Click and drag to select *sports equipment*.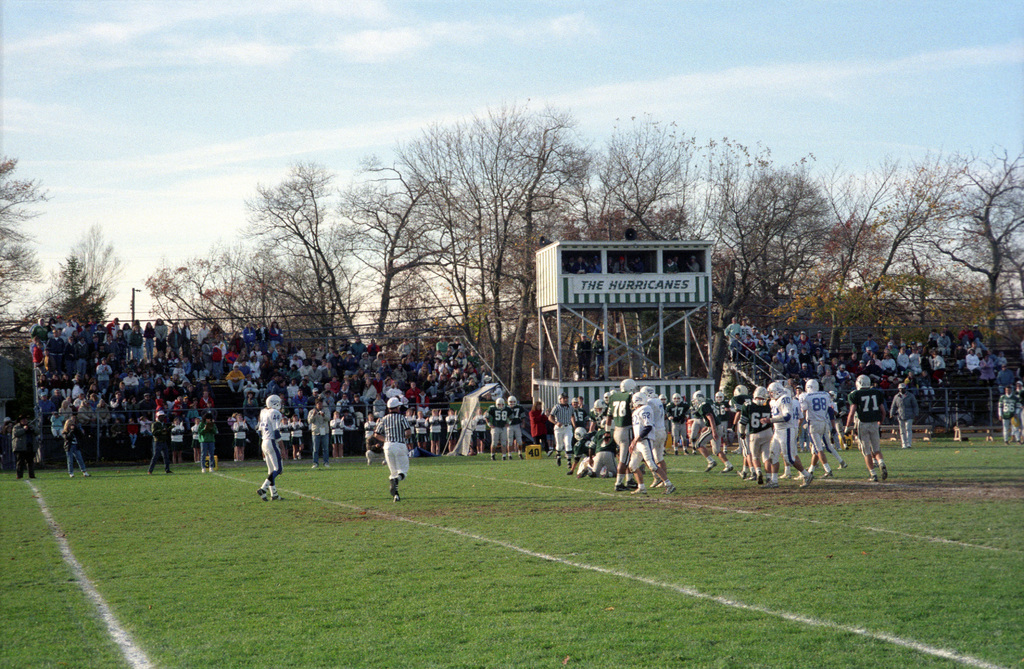
Selection: bbox=(495, 398, 506, 410).
